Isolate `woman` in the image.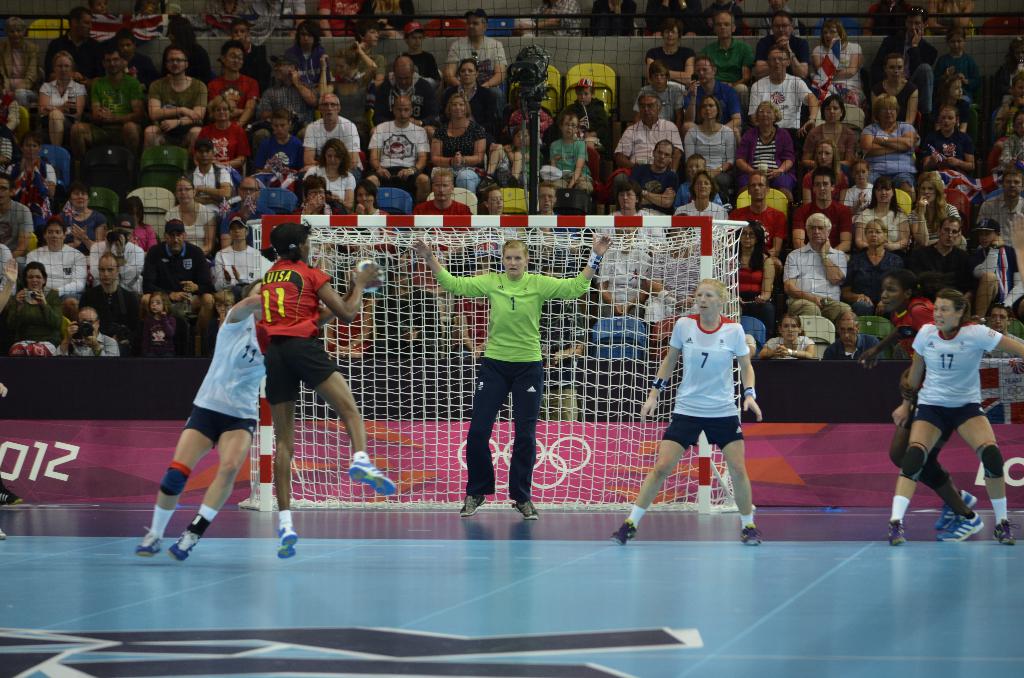
Isolated region: 749, 314, 817, 362.
